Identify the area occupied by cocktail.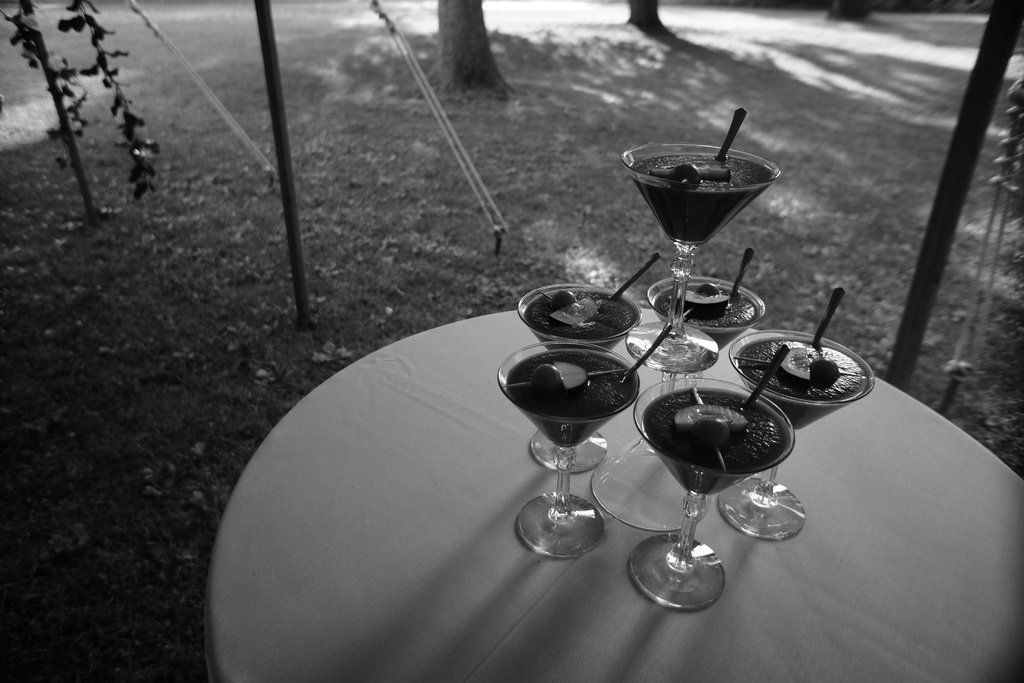
Area: (left=642, top=267, right=765, bottom=436).
